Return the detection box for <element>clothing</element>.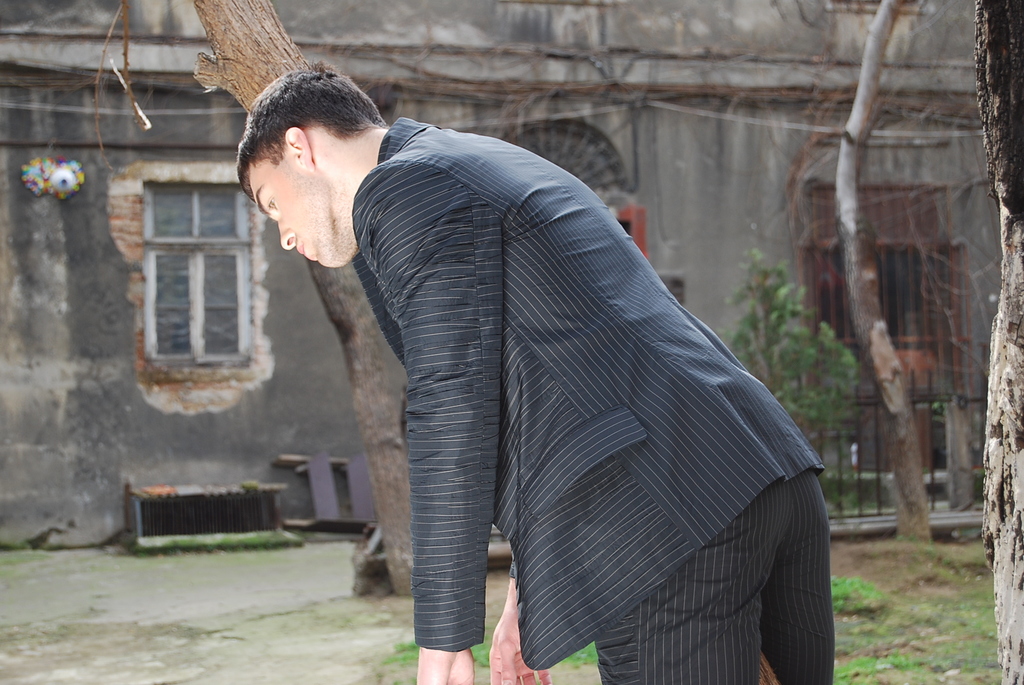
{"left": 298, "top": 124, "right": 835, "bottom": 684}.
